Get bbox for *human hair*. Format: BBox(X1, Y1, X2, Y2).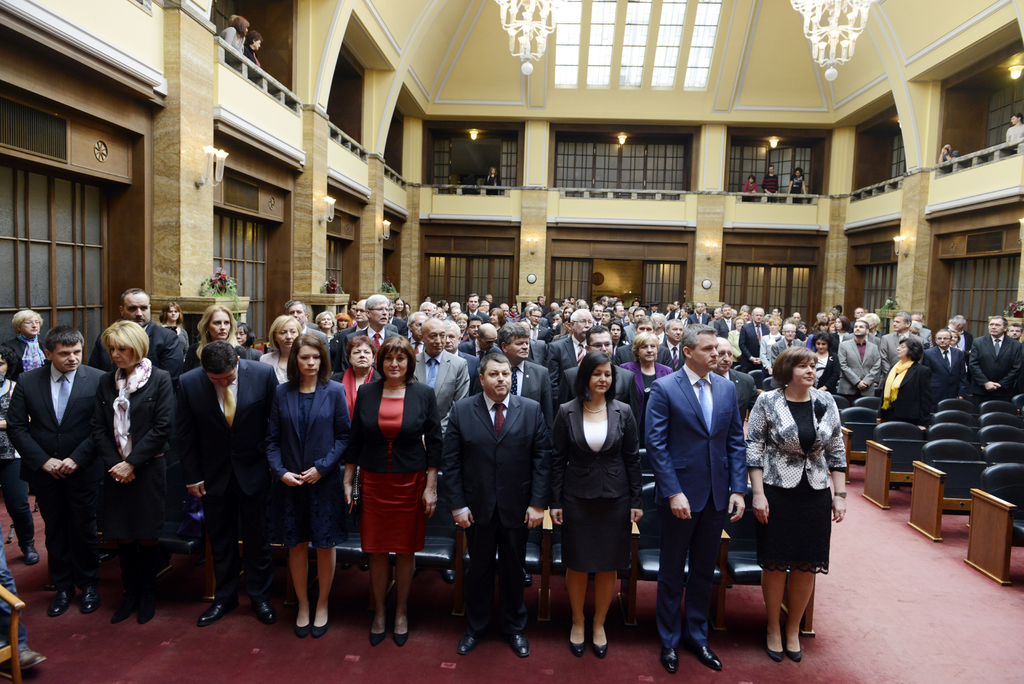
BBox(346, 299, 357, 311).
